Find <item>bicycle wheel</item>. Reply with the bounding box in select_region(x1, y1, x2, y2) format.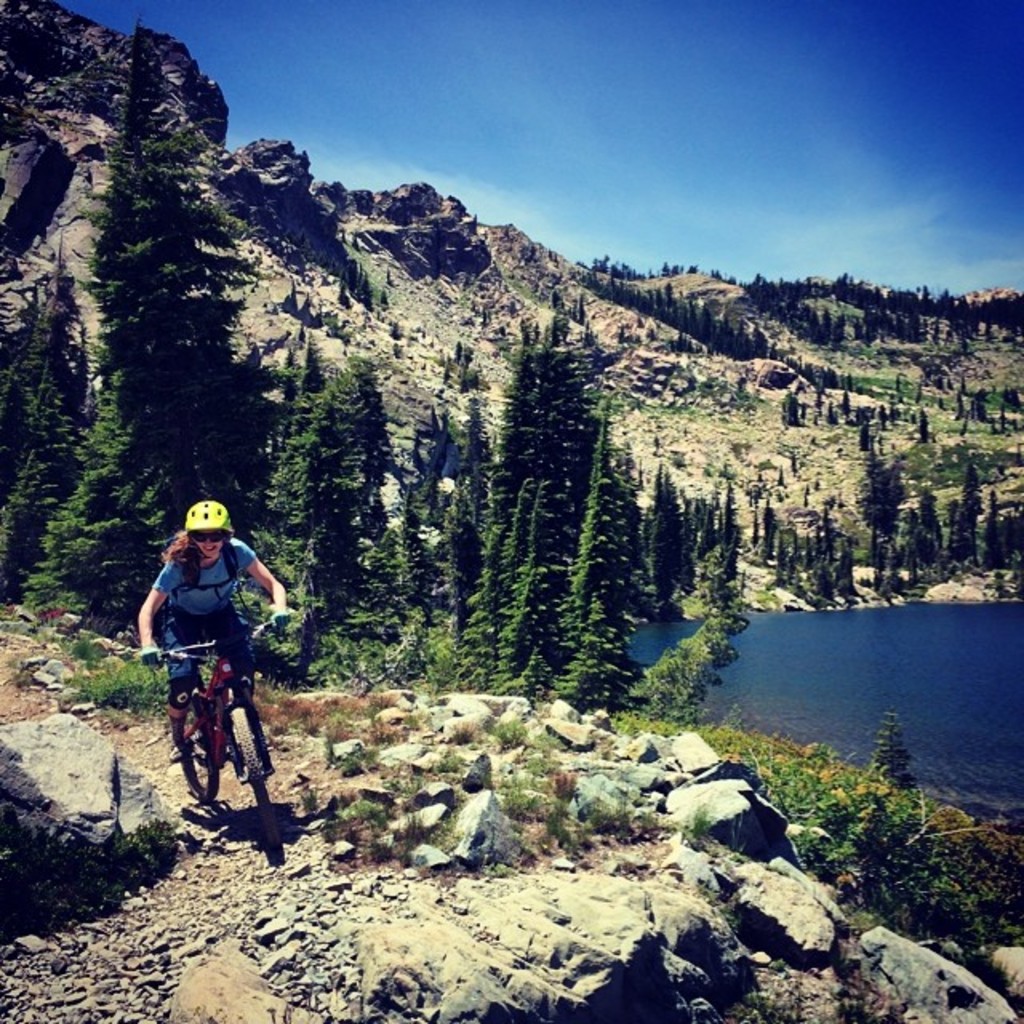
select_region(229, 701, 282, 861).
